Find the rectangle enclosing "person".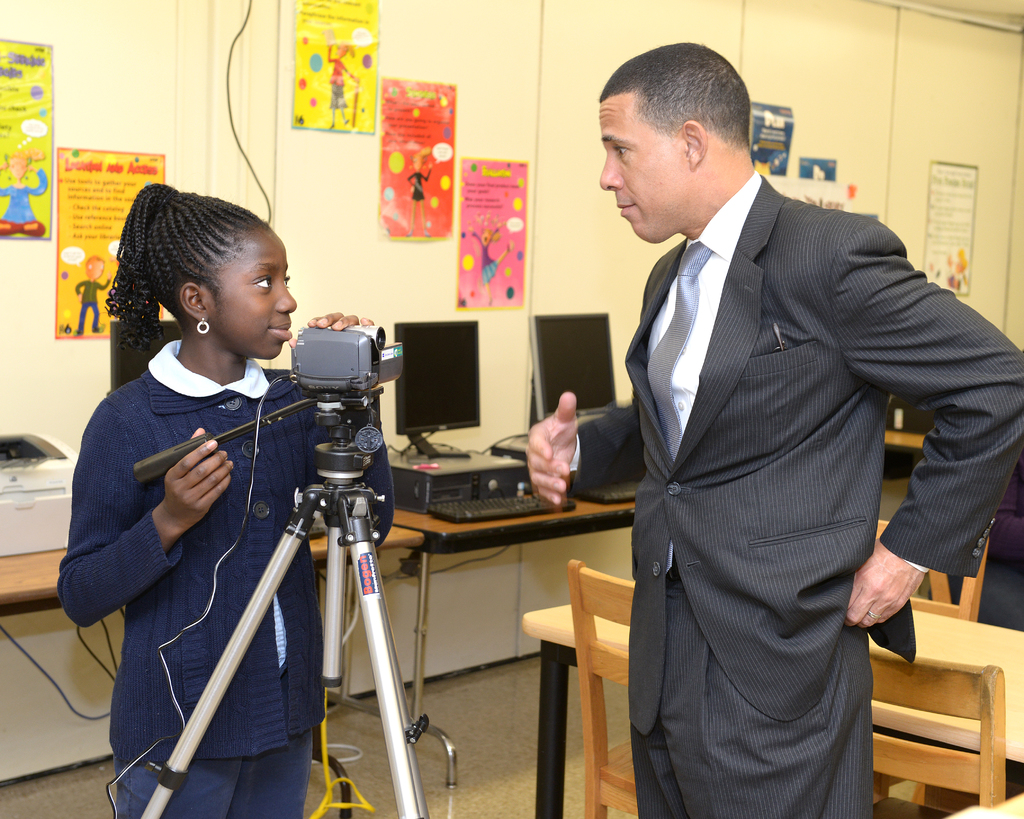
detection(73, 253, 121, 335).
